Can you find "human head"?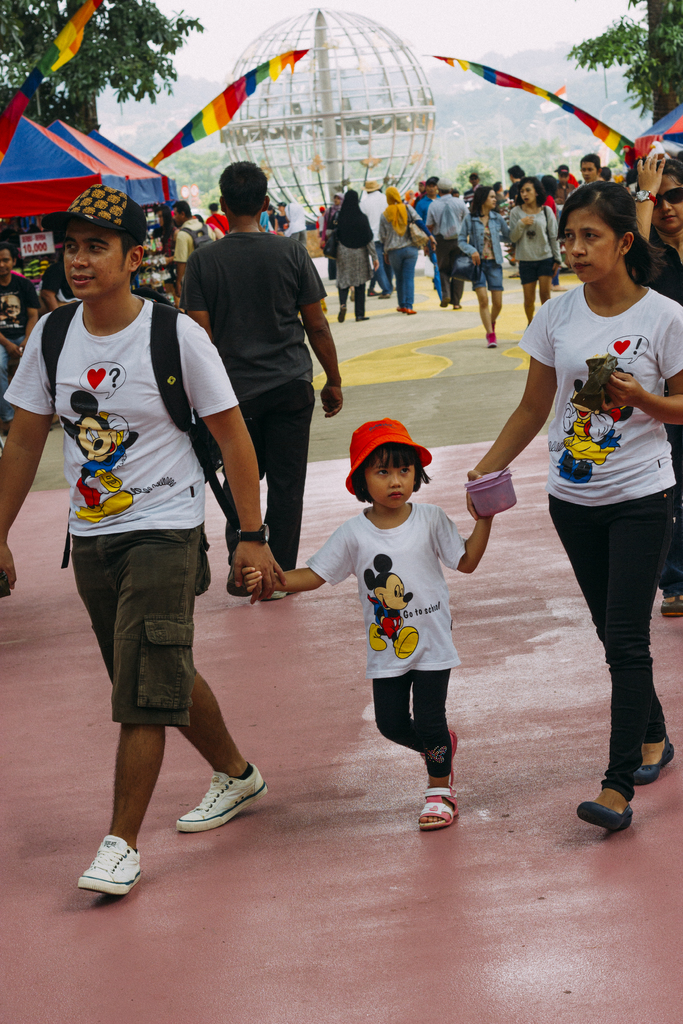
Yes, bounding box: <box>0,241,15,278</box>.
